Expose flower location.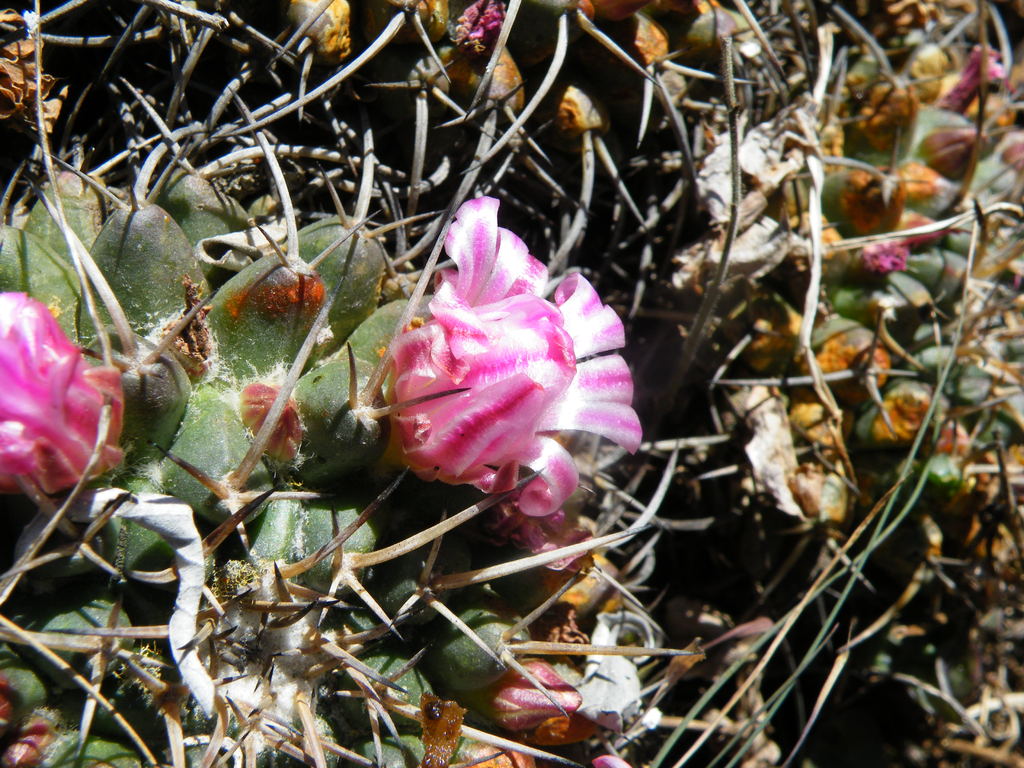
Exposed at 369,212,628,532.
